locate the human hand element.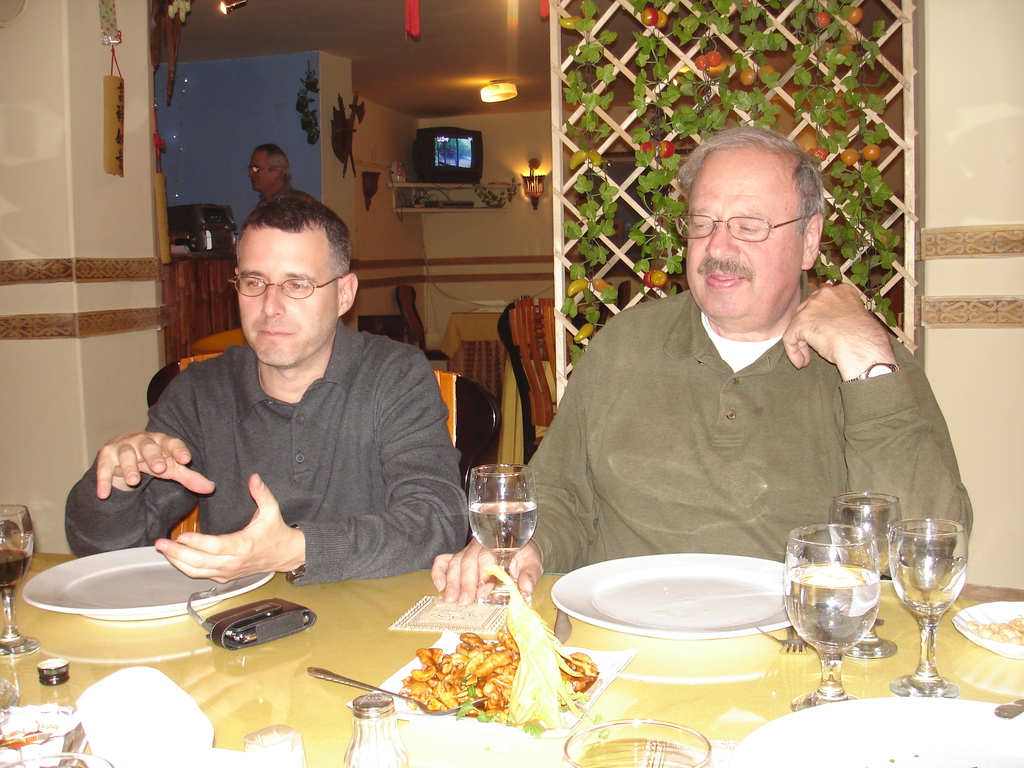
Element bbox: l=93, t=429, r=216, b=502.
